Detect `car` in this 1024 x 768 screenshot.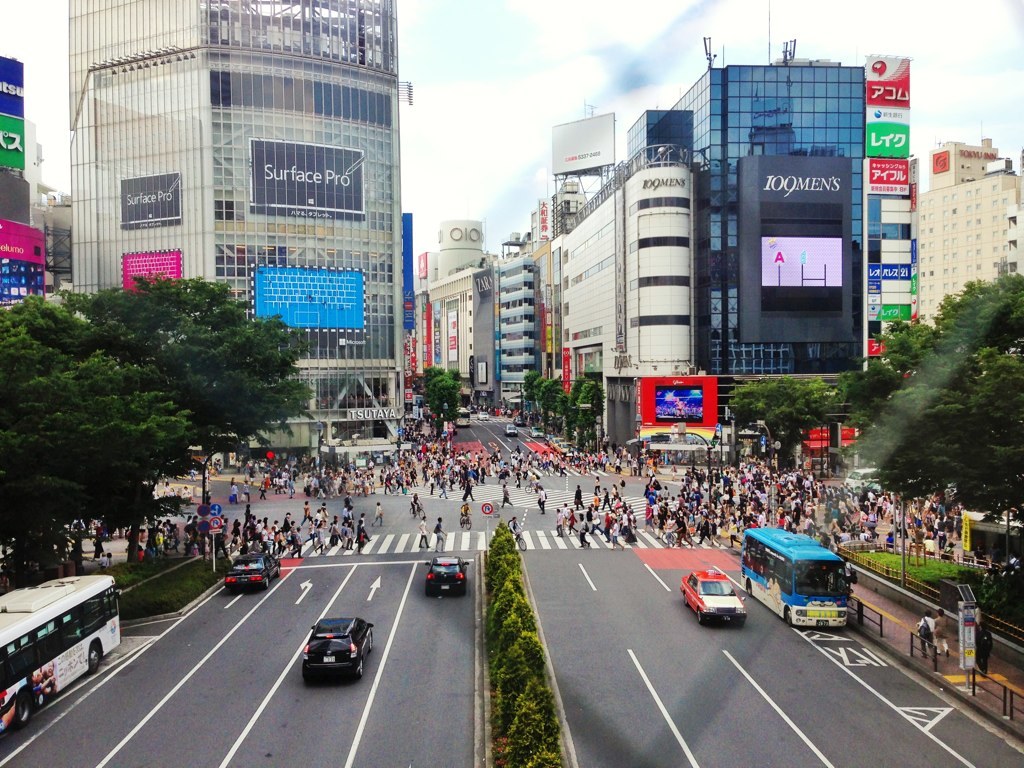
Detection: detection(424, 556, 471, 594).
